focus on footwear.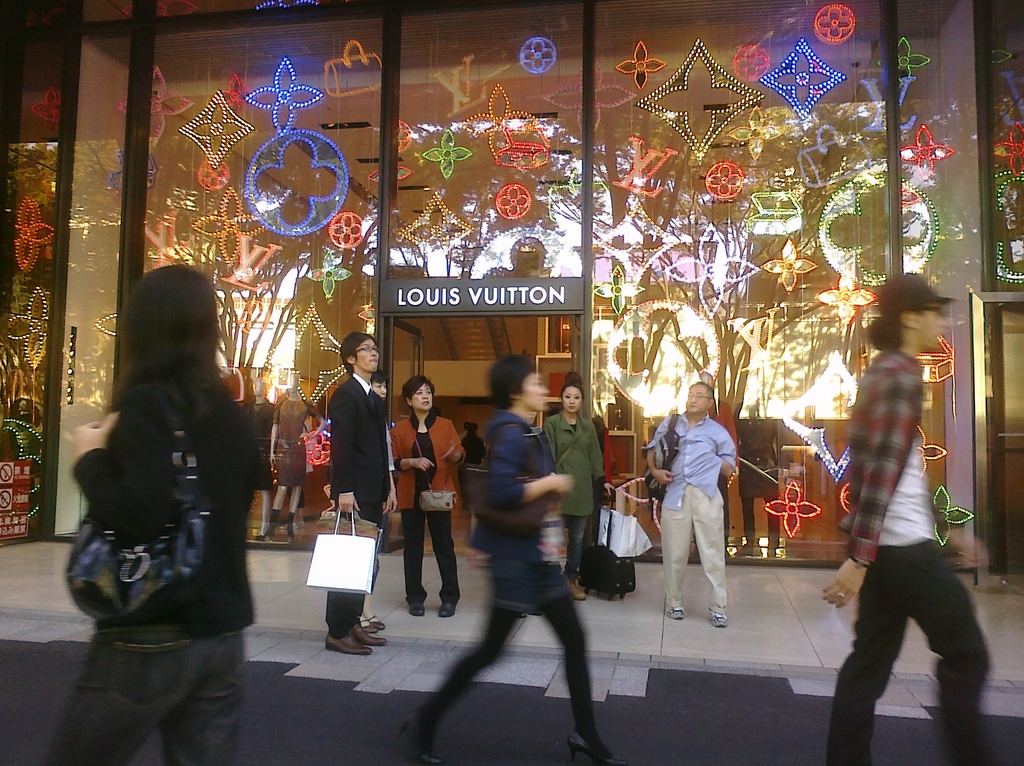
Focused at 668/606/684/621.
